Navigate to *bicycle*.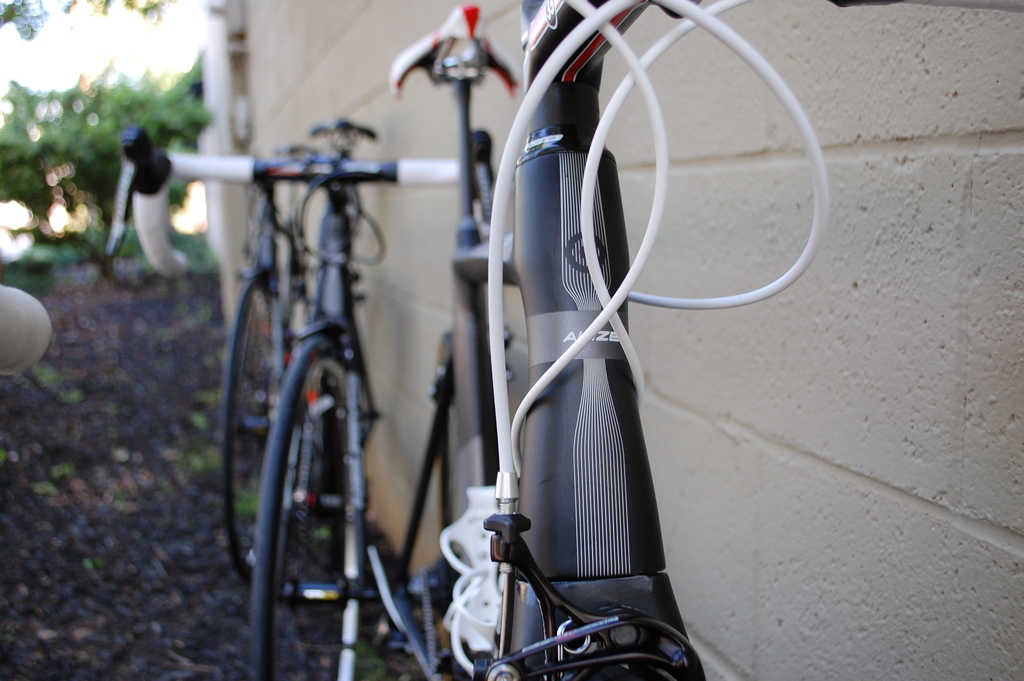
Navigation target: {"left": 96, "top": 115, "right": 499, "bottom": 680}.
